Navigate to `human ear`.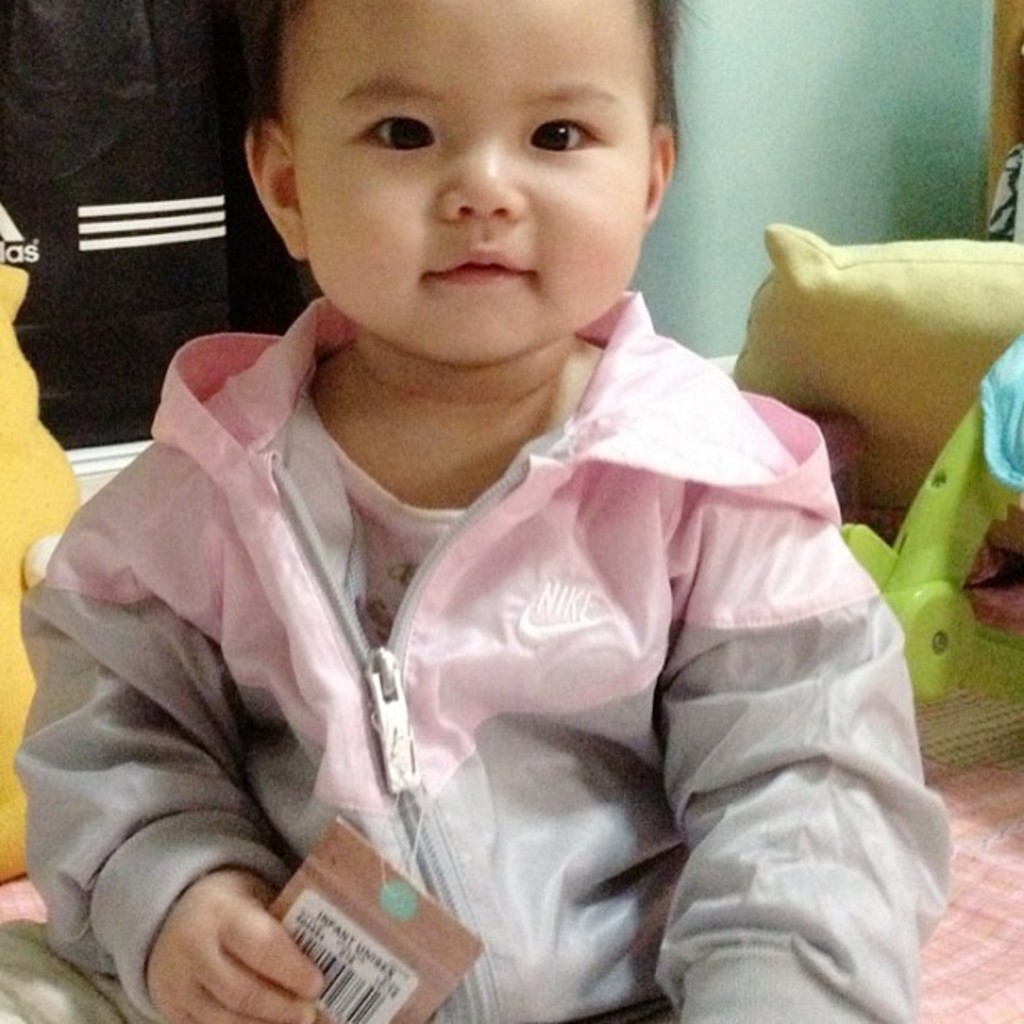
Navigation target: l=644, t=119, r=674, b=234.
